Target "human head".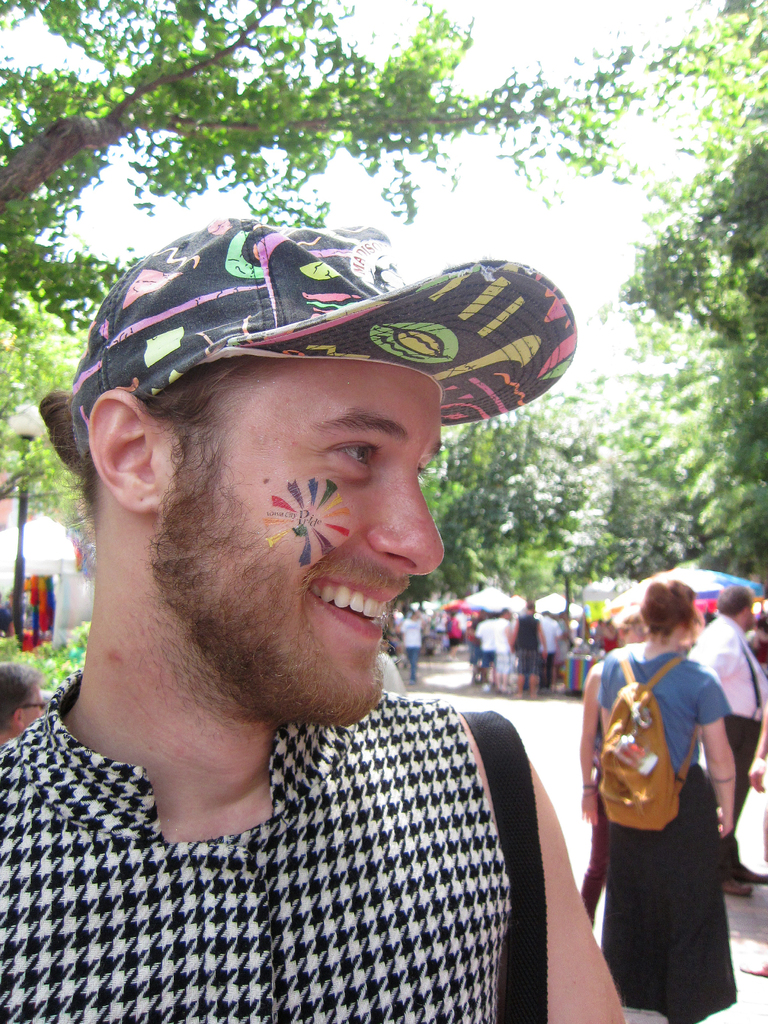
Target region: 726,582,758,627.
